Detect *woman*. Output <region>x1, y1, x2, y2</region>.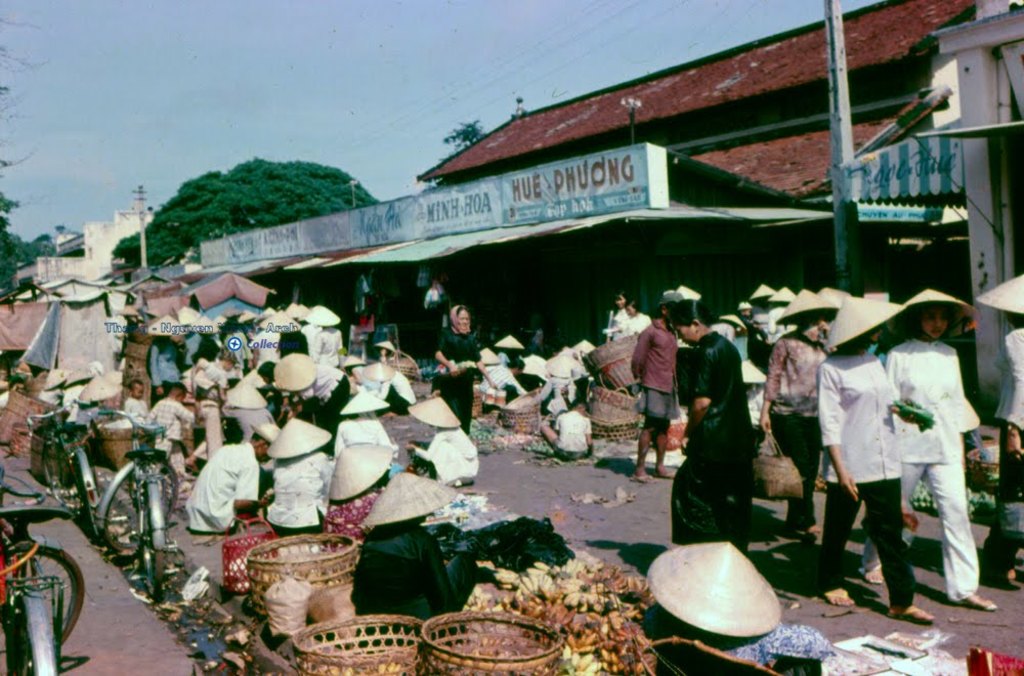
<region>608, 286, 629, 341</region>.
